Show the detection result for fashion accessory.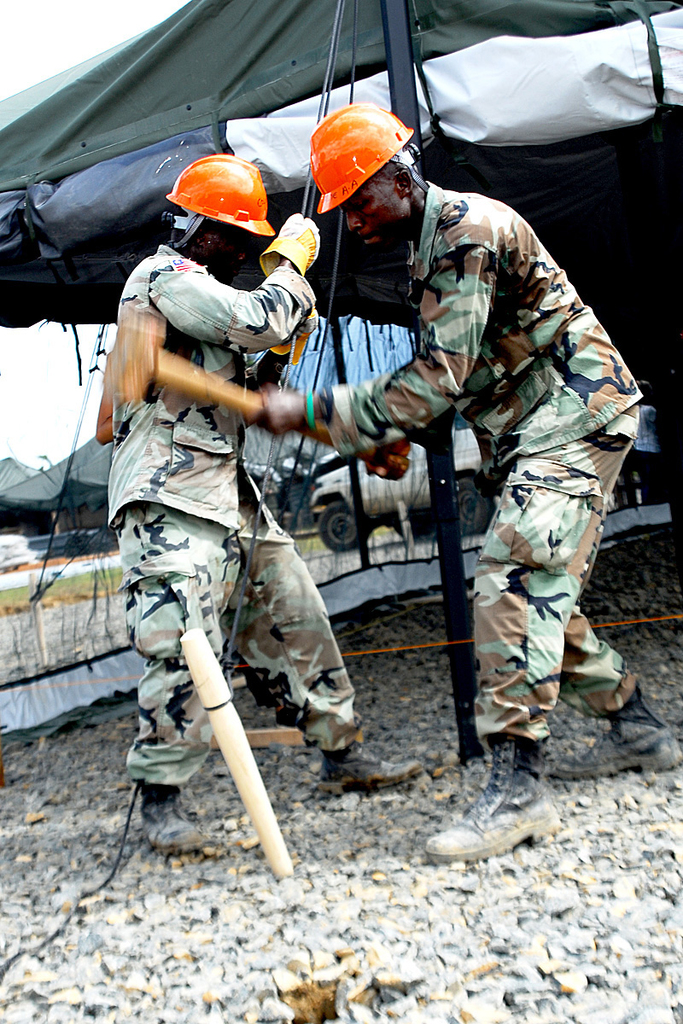
rect(557, 681, 680, 774).
